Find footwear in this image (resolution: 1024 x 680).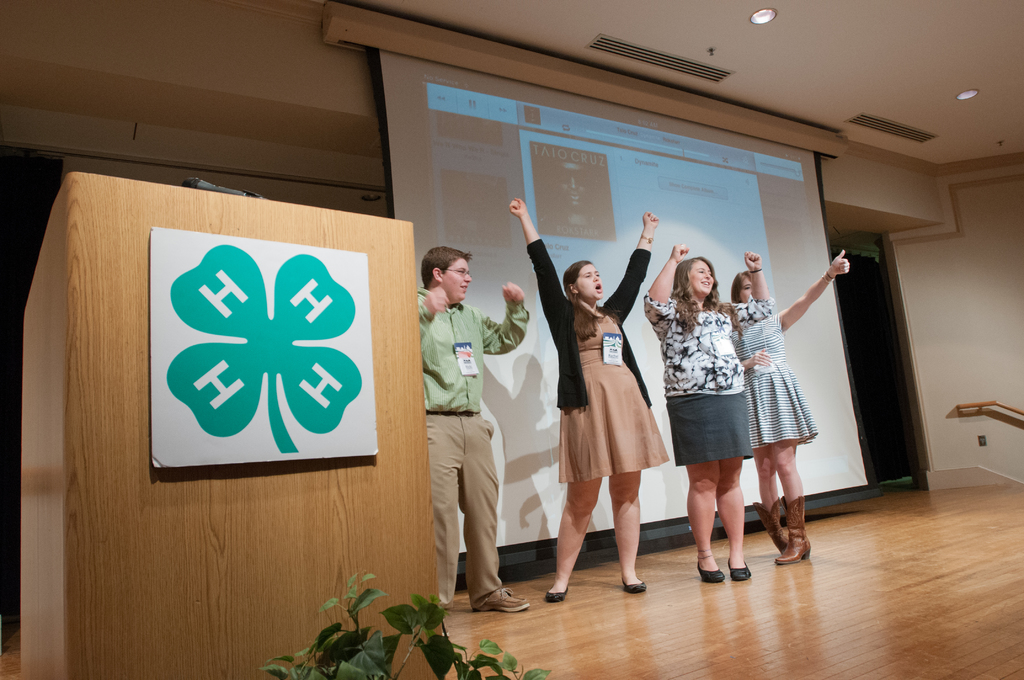
<bbox>770, 497, 808, 562</bbox>.
